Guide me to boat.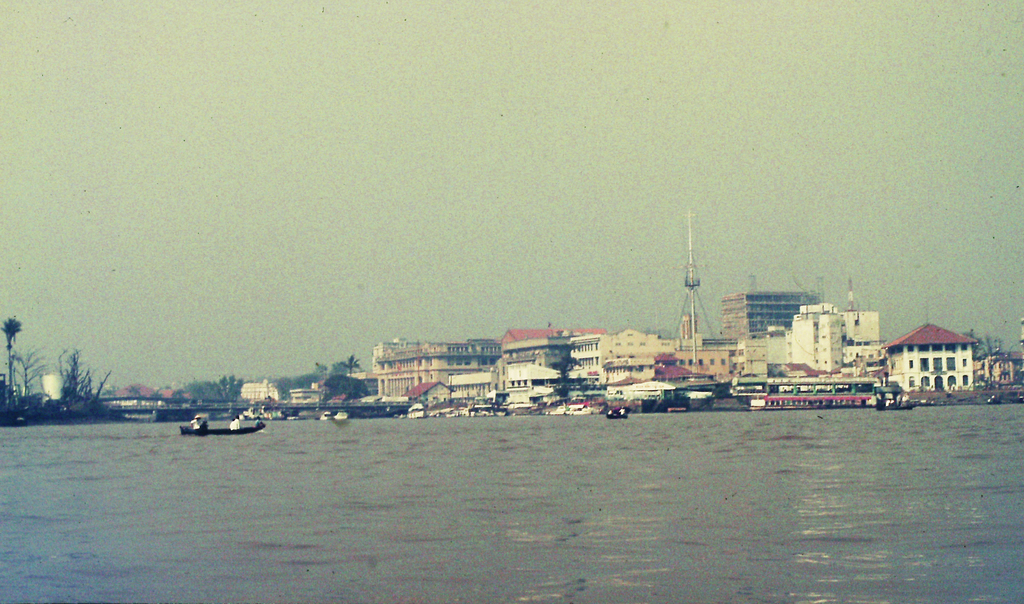
Guidance: [755,367,908,406].
